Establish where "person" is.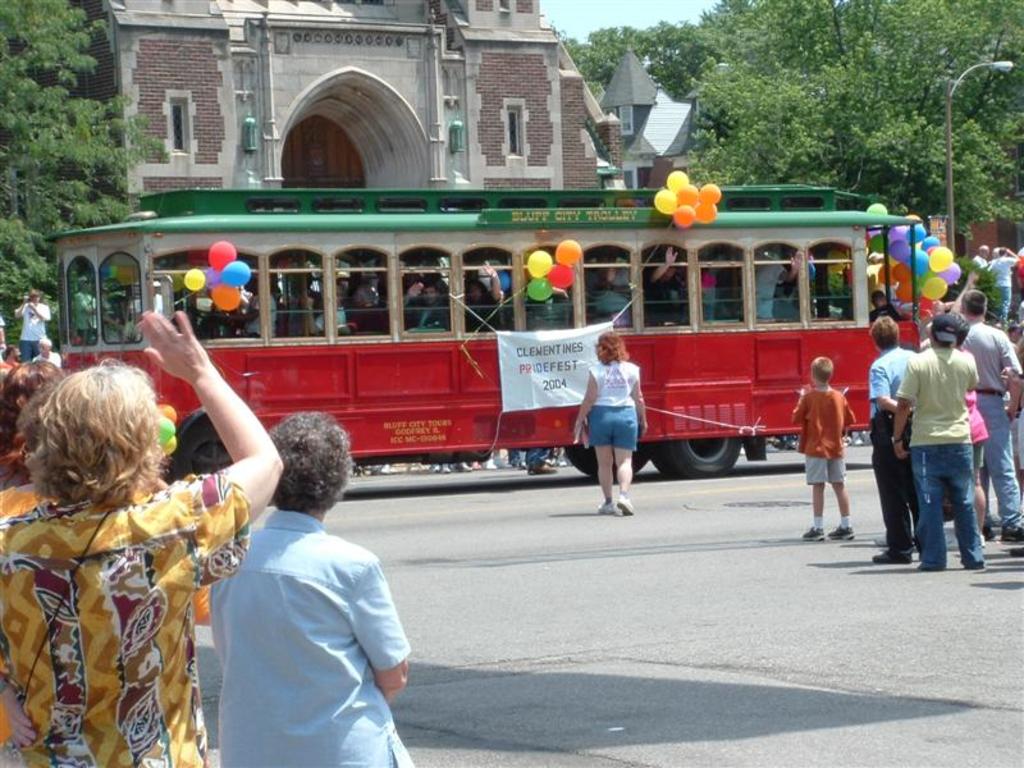
Established at detection(18, 289, 49, 361).
